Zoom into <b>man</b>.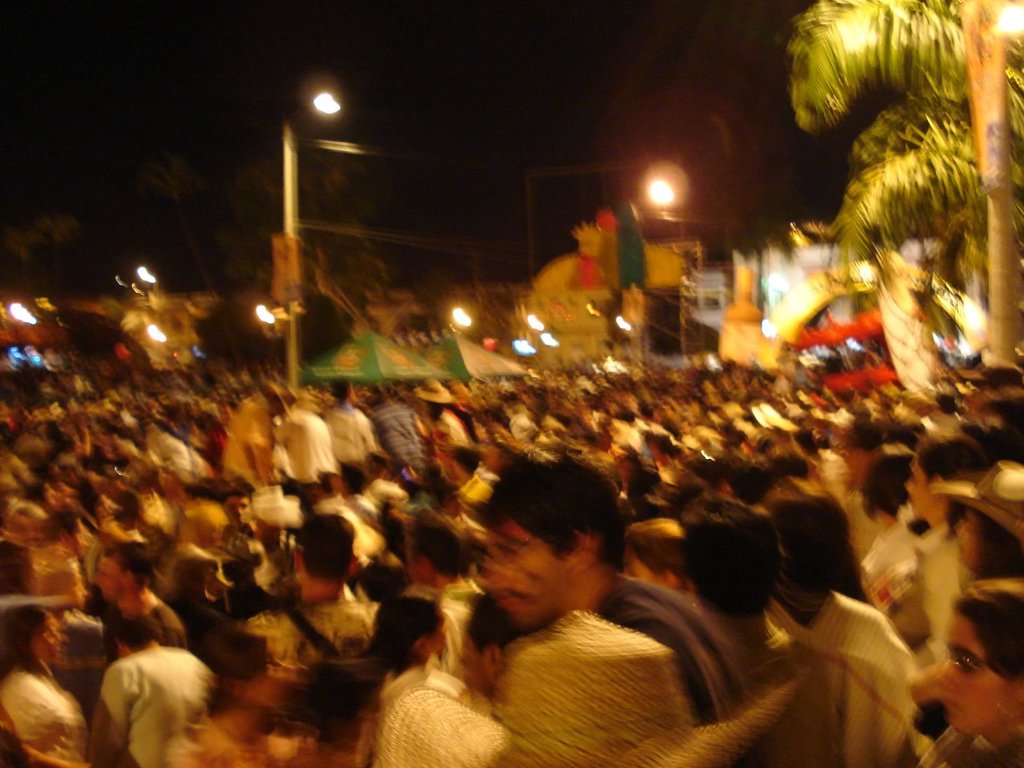
Zoom target: x1=90, y1=614, x2=215, y2=767.
